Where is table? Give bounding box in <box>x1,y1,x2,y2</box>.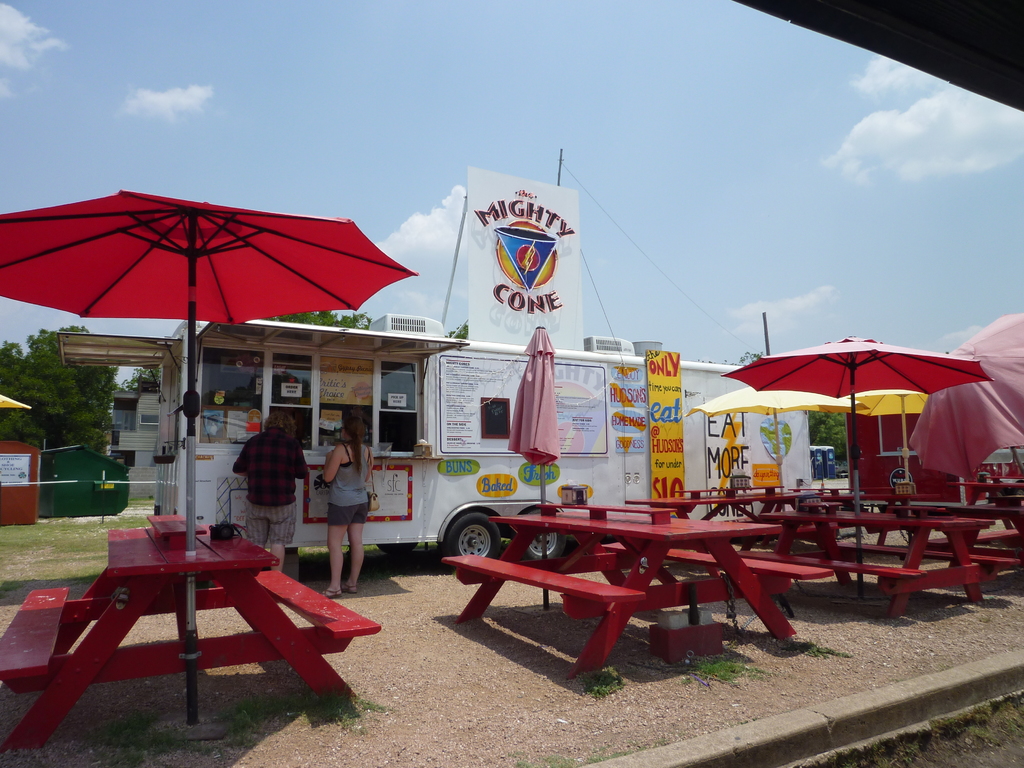
<box>440,504,799,680</box>.
